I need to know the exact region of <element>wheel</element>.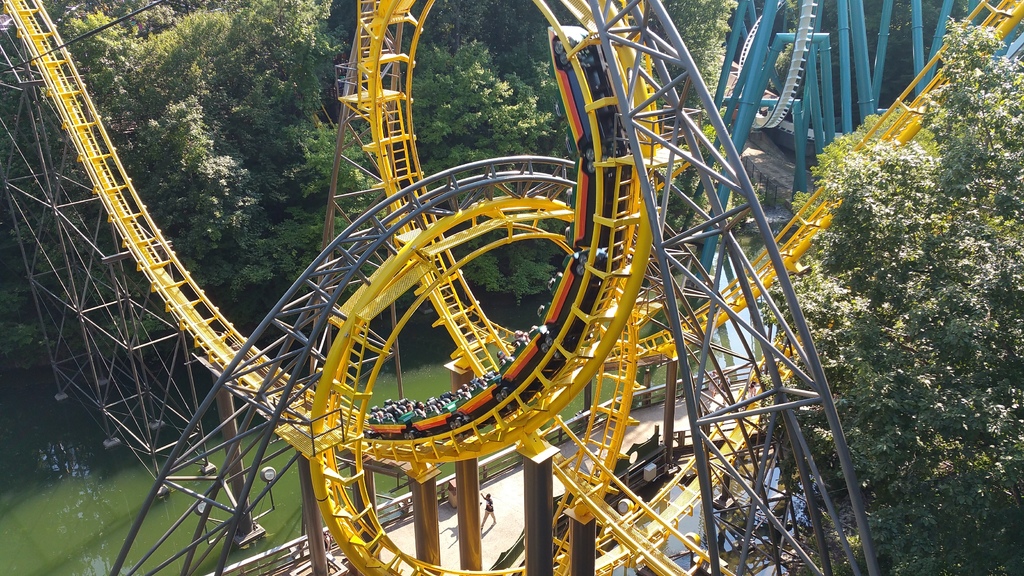
Region: 552,38,567,51.
